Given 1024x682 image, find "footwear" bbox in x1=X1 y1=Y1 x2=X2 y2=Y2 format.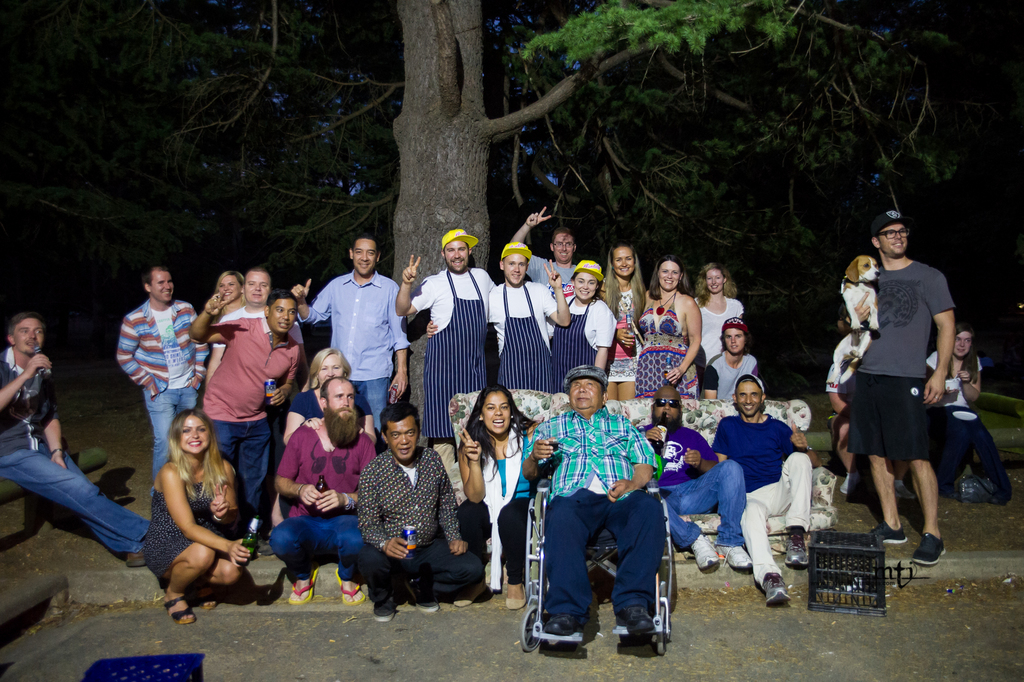
x1=878 y1=514 x2=949 y2=574.
